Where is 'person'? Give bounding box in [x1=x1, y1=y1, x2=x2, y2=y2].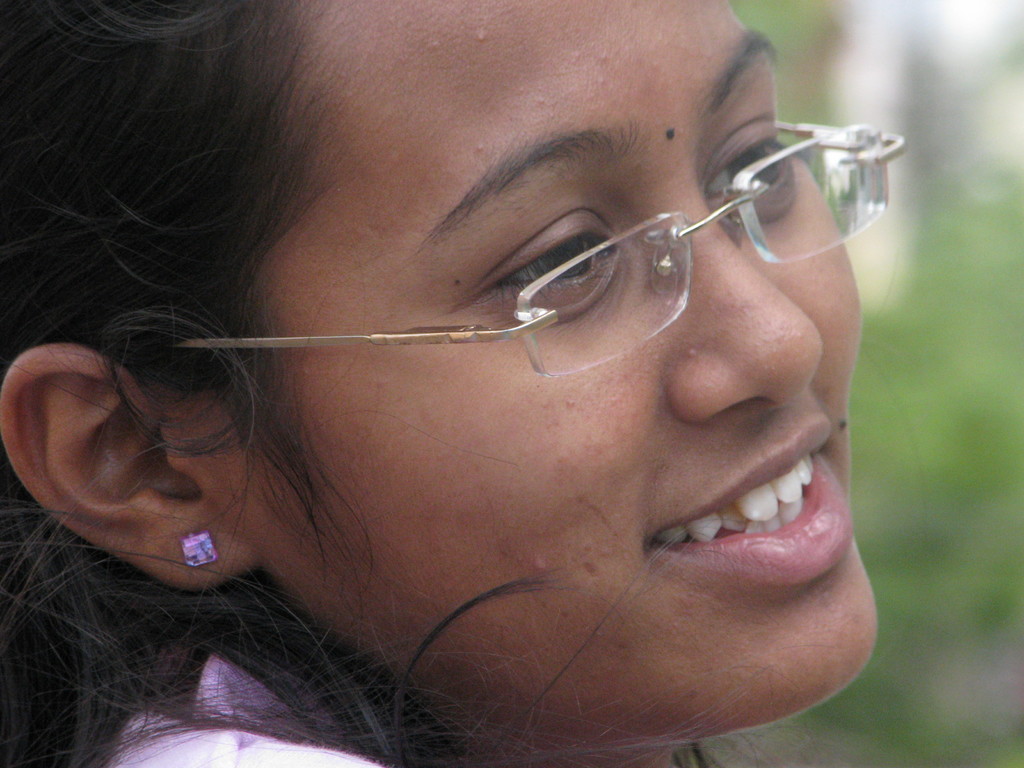
[x1=2, y1=0, x2=877, y2=767].
